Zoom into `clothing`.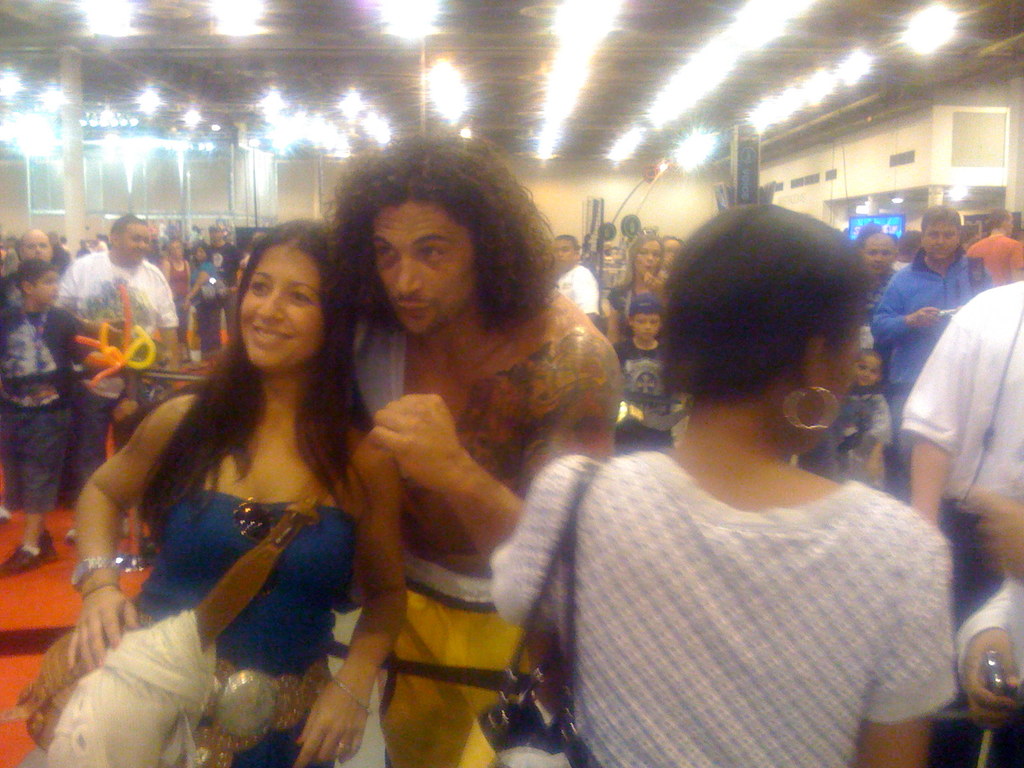
Zoom target: (x1=163, y1=257, x2=189, y2=330).
